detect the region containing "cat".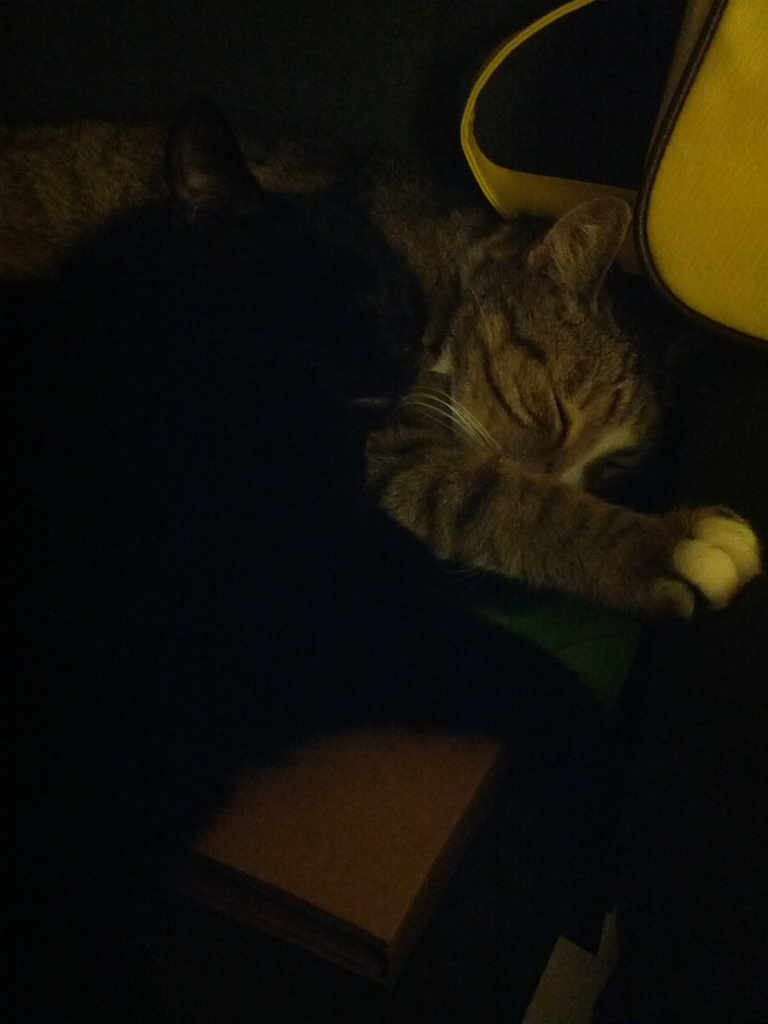
0 97 627 1023.
